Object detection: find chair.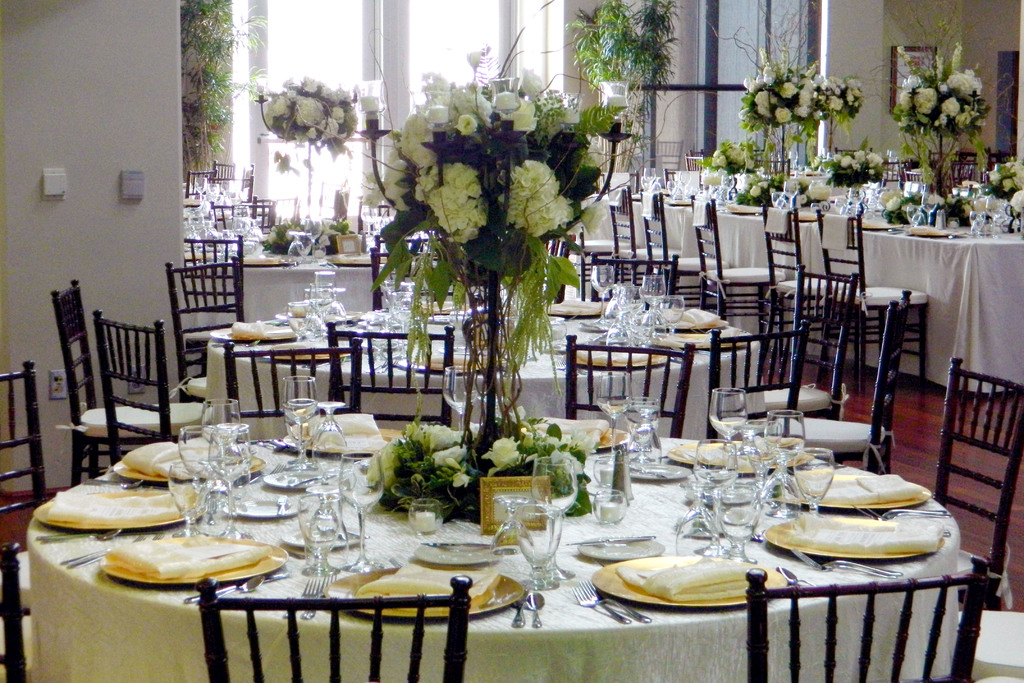
(637,185,728,318).
